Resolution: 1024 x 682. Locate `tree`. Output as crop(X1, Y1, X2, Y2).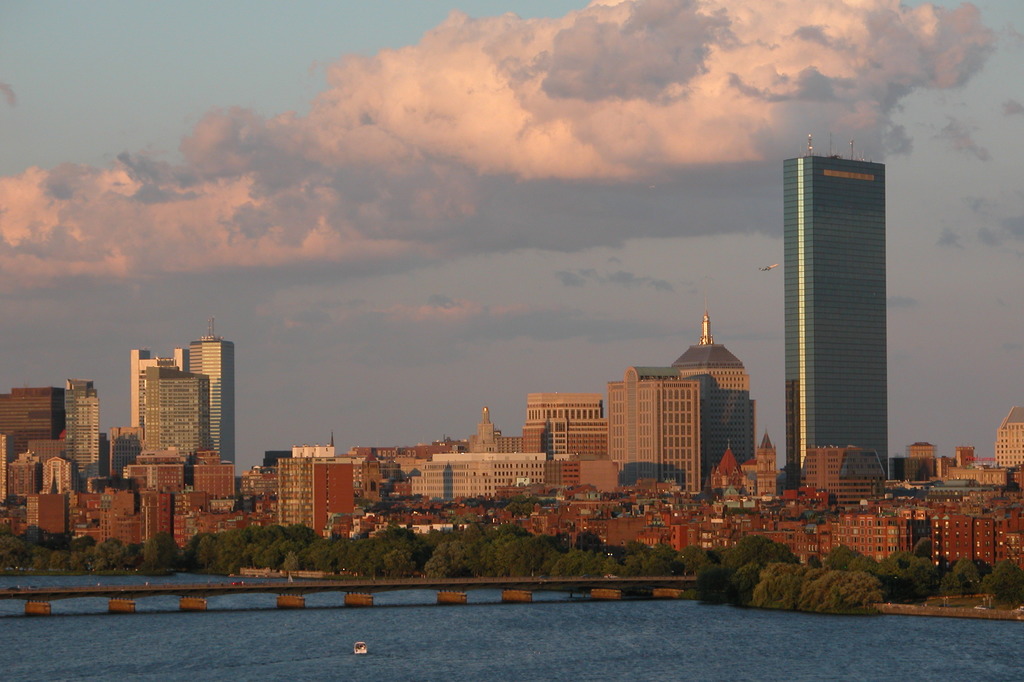
crop(728, 563, 764, 603).
